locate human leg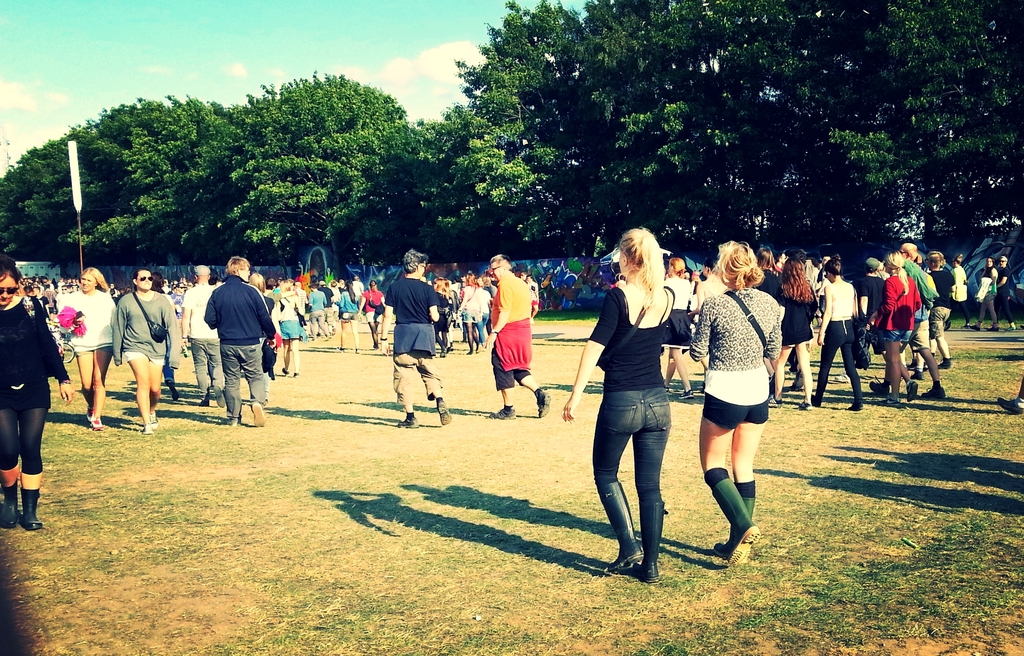
BBox(639, 380, 671, 584)
